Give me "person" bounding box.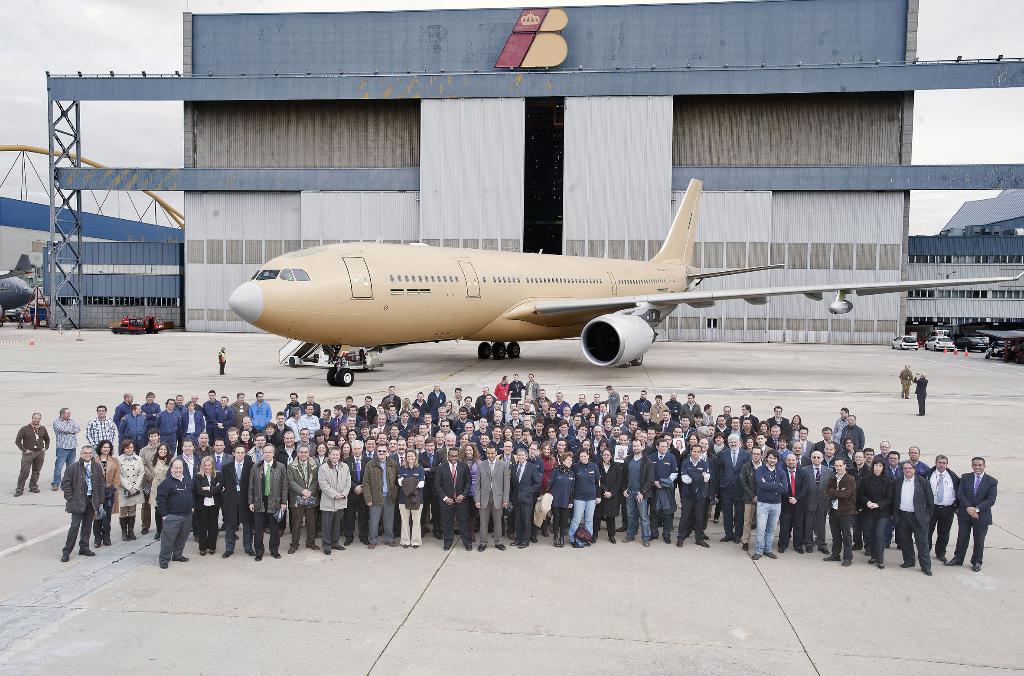
148:441:173:538.
